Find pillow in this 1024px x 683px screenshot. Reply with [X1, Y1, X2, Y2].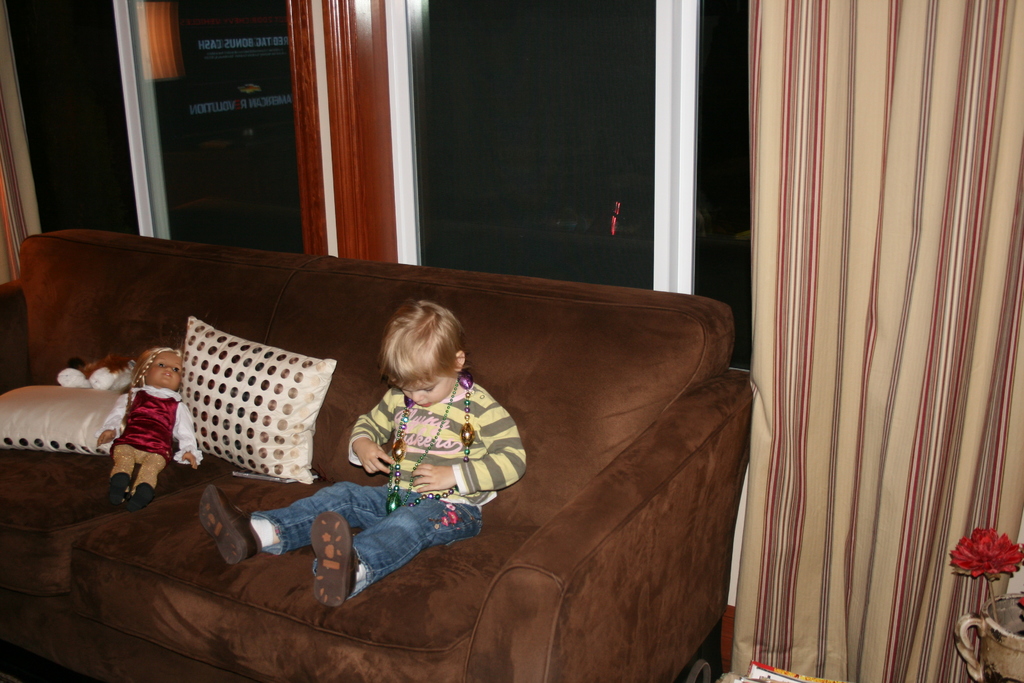
[0, 383, 138, 456].
